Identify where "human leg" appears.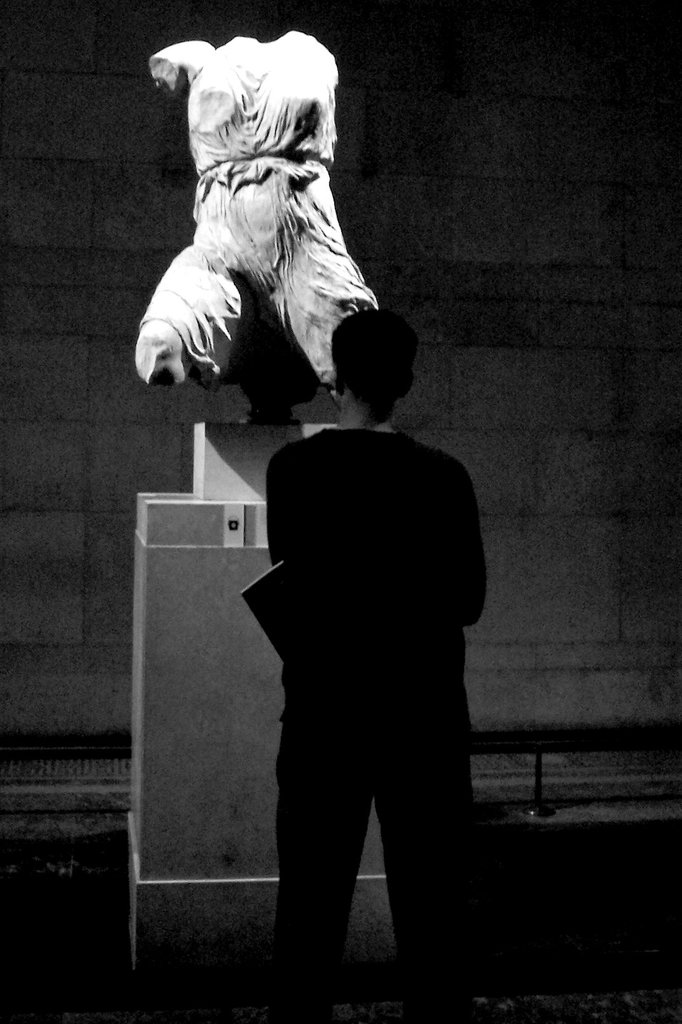
Appears at <box>271,733,366,1023</box>.
